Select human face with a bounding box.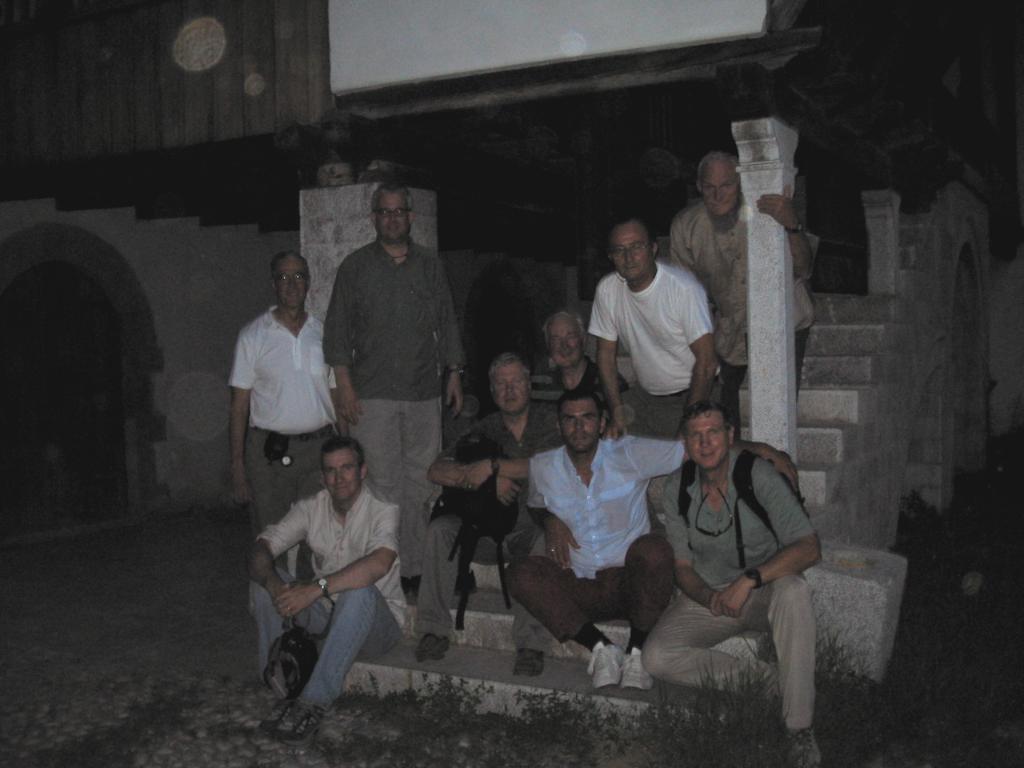
crop(379, 194, 409, 242).
